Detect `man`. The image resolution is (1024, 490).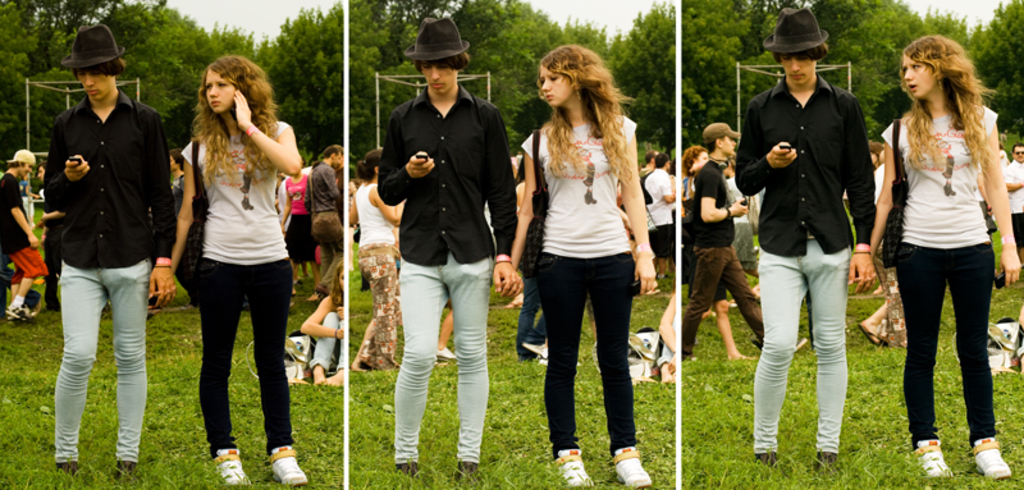
Rect(676, 122, 808, 361).
